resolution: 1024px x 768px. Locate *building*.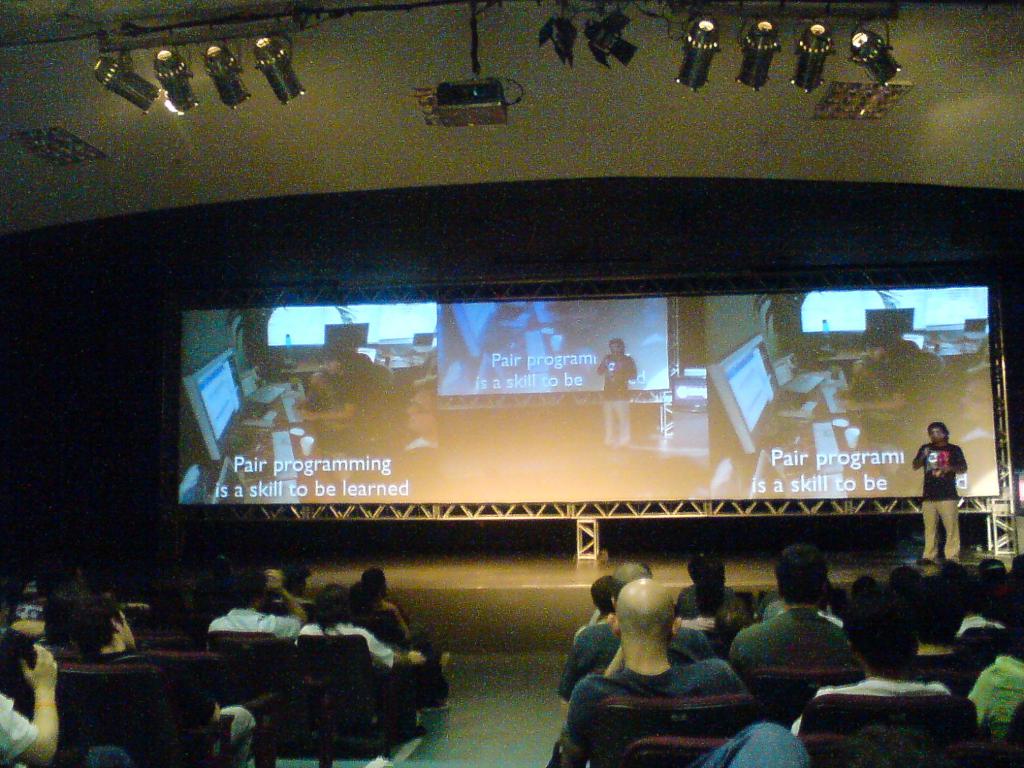
(1, 0, 1023, 767).
